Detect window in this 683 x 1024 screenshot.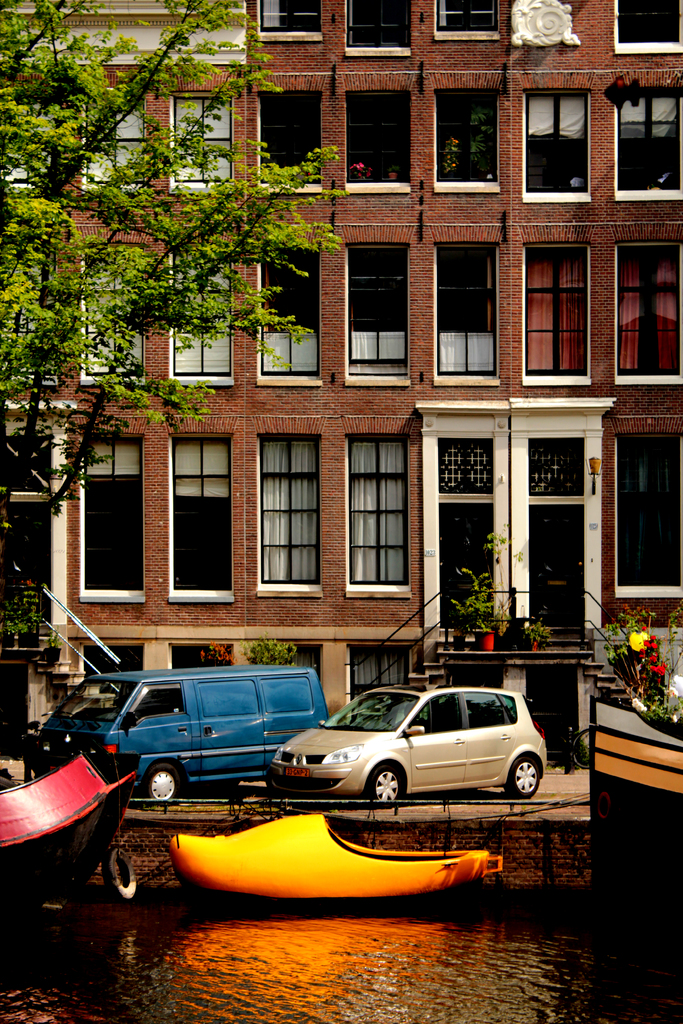
Detection: 432 243 498 378.
